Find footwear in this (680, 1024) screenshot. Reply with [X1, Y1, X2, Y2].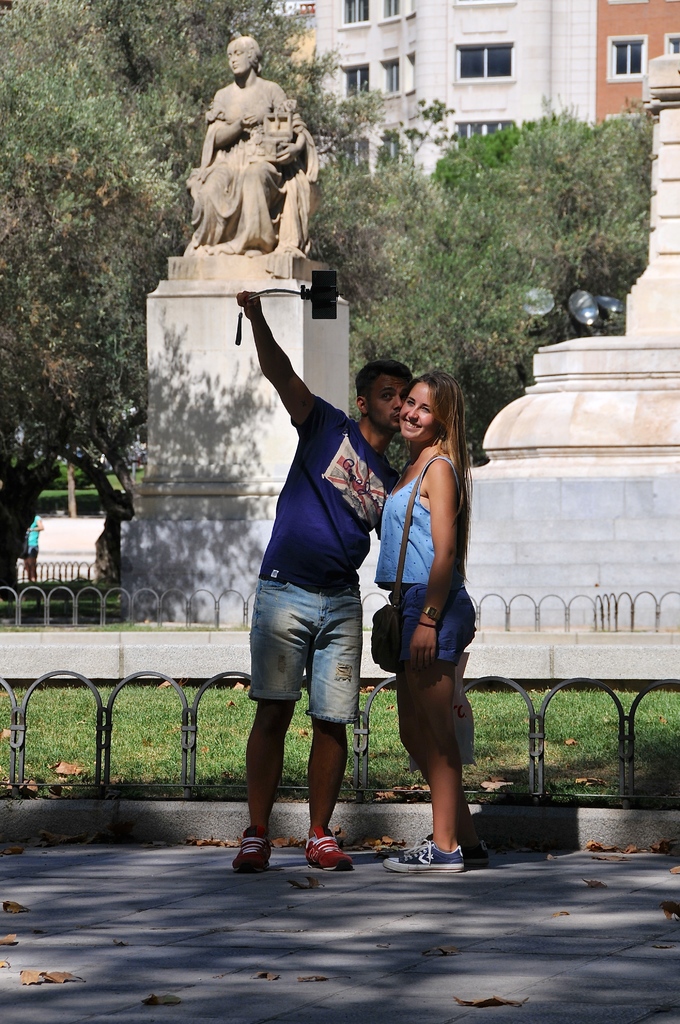
[421, 837, 482, 865].
